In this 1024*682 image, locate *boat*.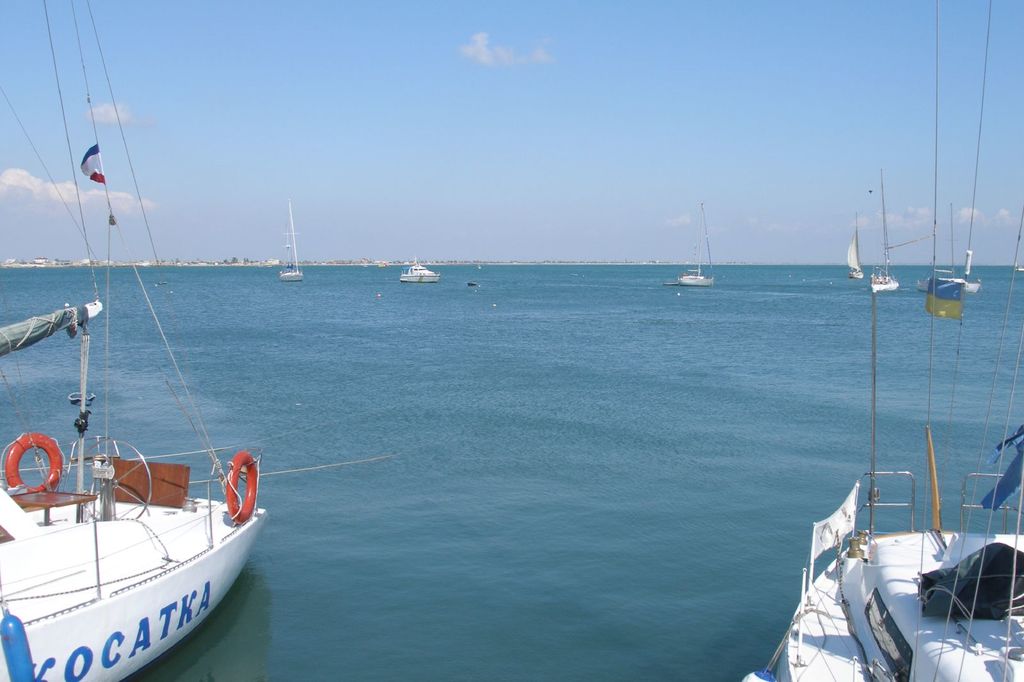
Bounding box: region(915, 238, 980, 293).
